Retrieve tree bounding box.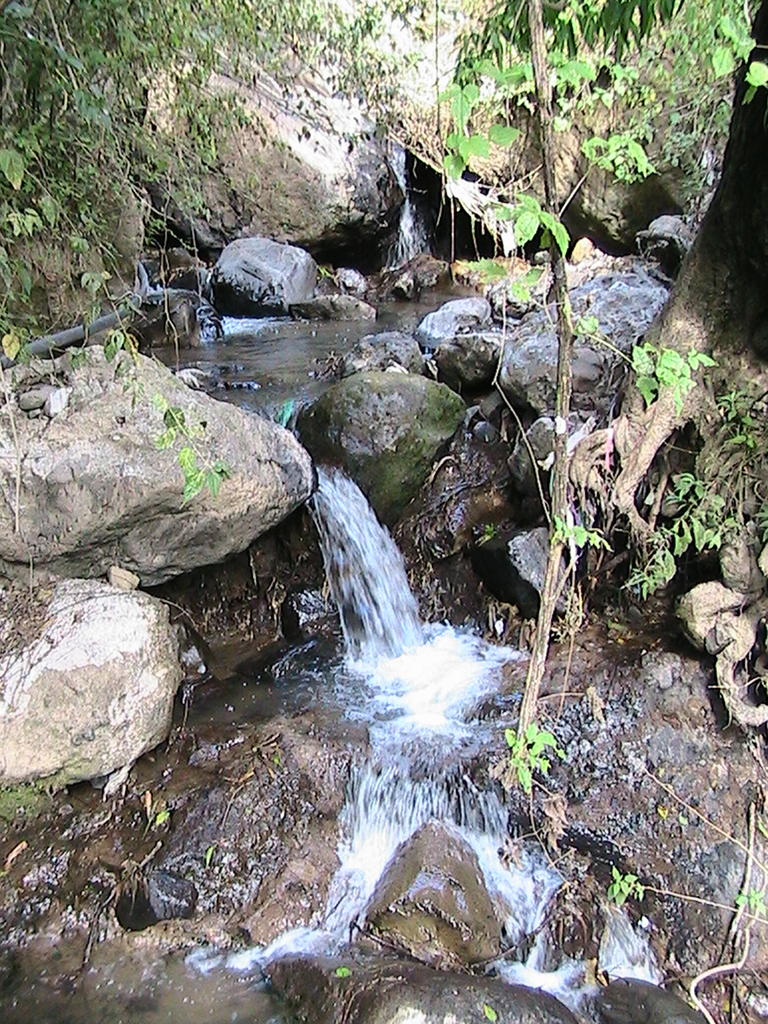
Bounding box: (464, 0, 682, 767).
